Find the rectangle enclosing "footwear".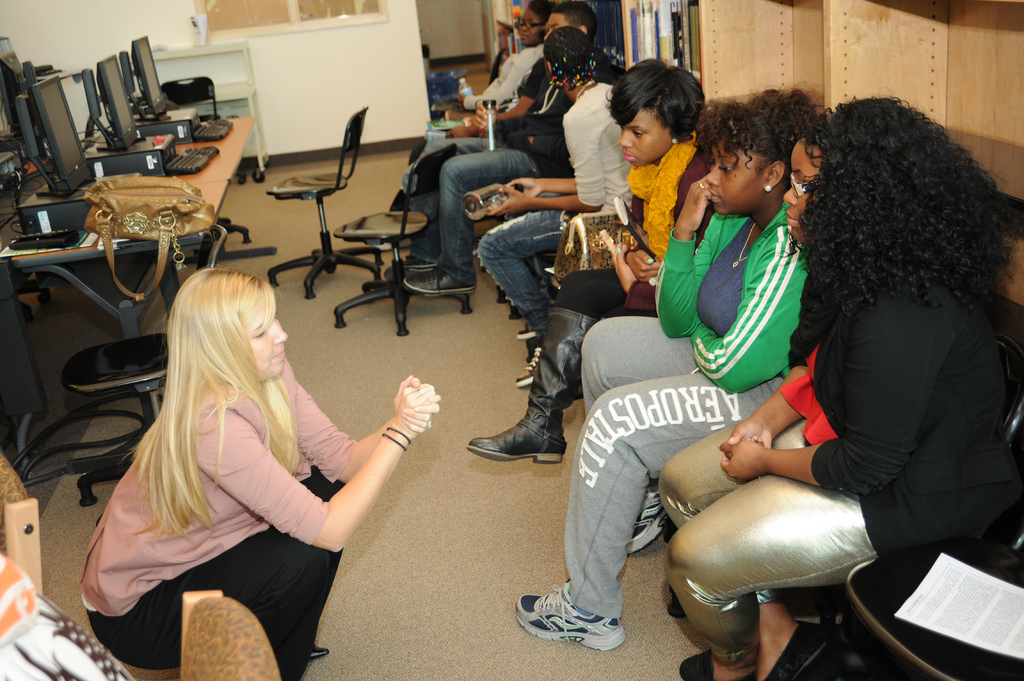
rect(308, 644, 330, 659).
